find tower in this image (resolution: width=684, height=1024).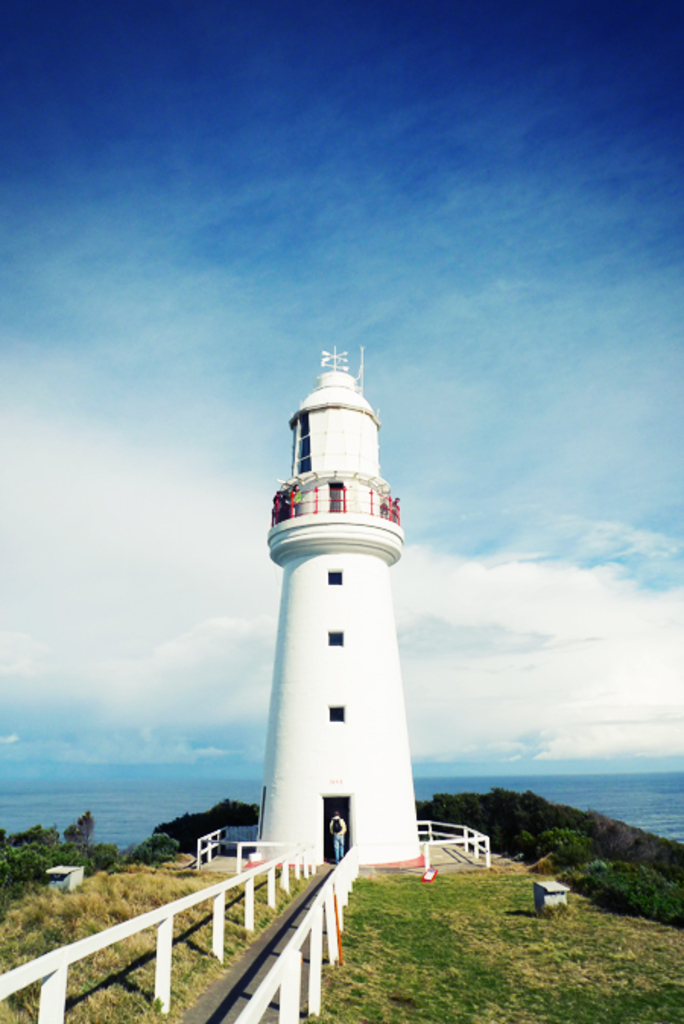
x1=217, y1=345, x2=445, y2=866.
